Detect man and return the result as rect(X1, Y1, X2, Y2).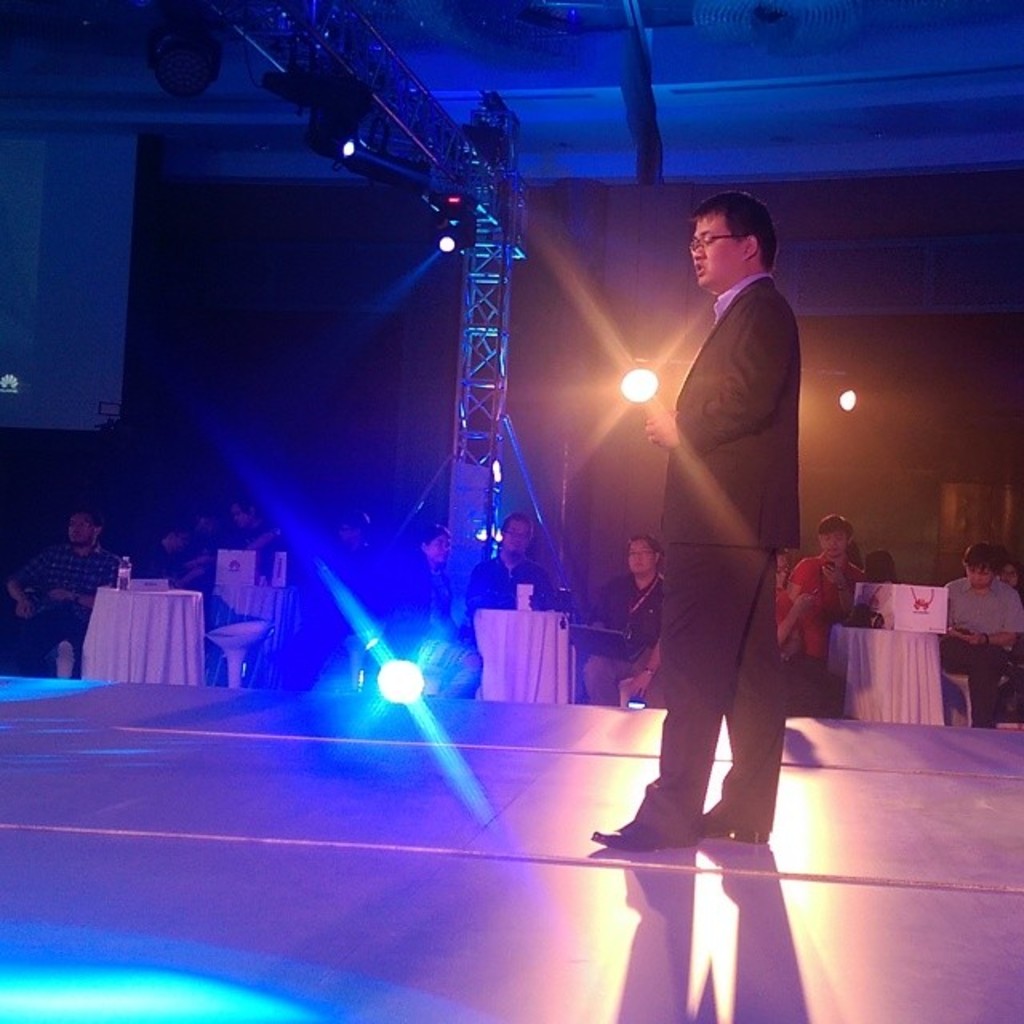
rect(603, 182, 850, 864).
